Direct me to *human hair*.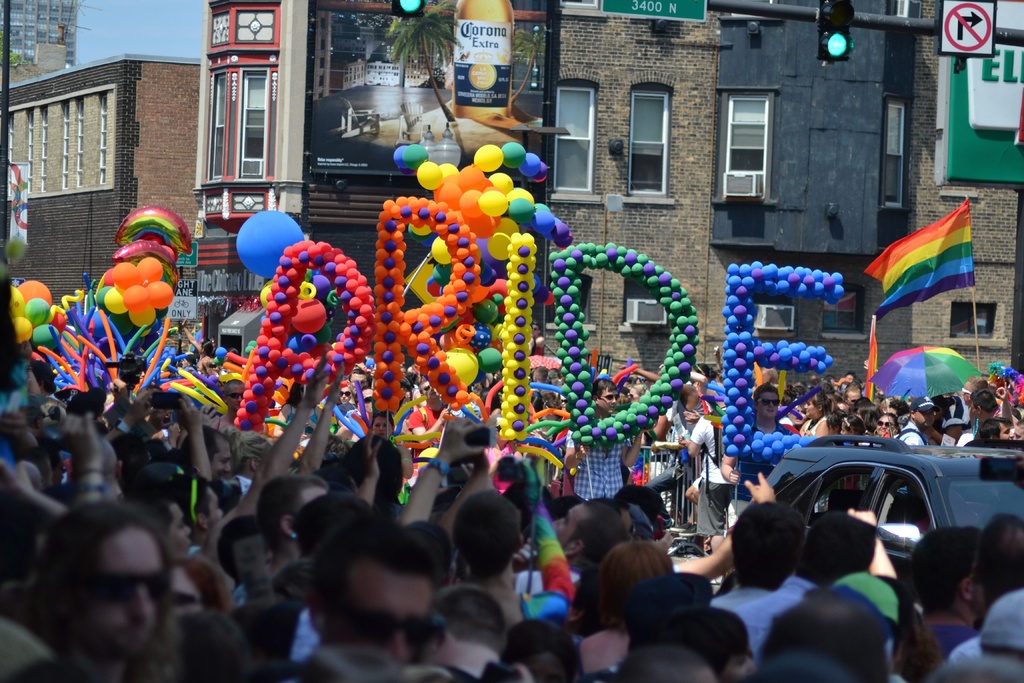
Direction: 28/497/171/641.
